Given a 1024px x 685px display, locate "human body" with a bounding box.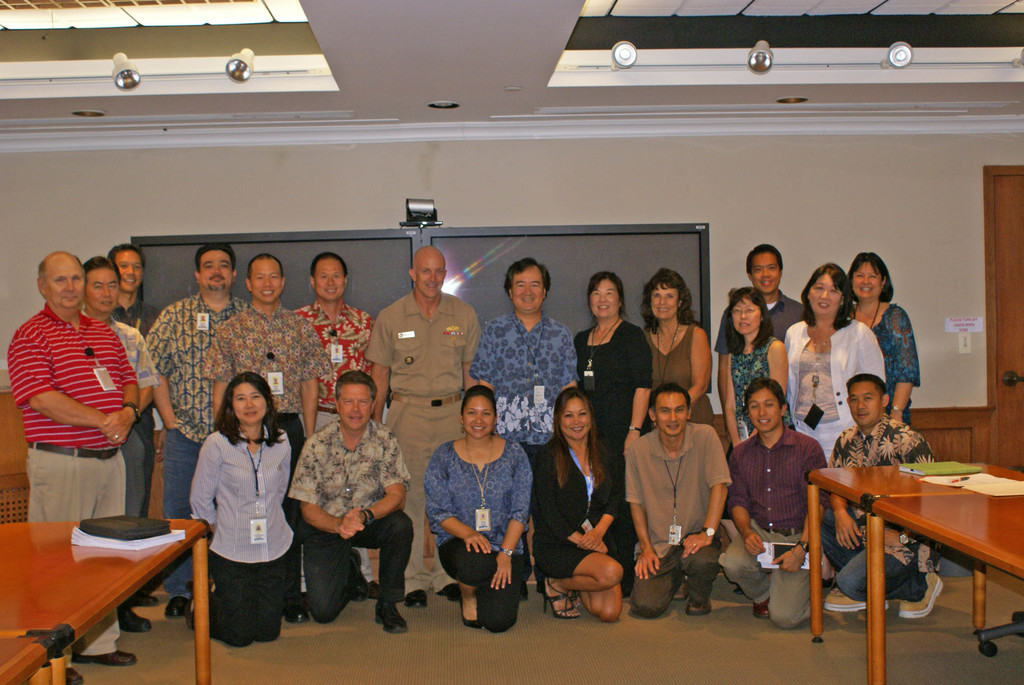
Located: pyautogui.locateOnScreen(422, 383, 529, 625).
